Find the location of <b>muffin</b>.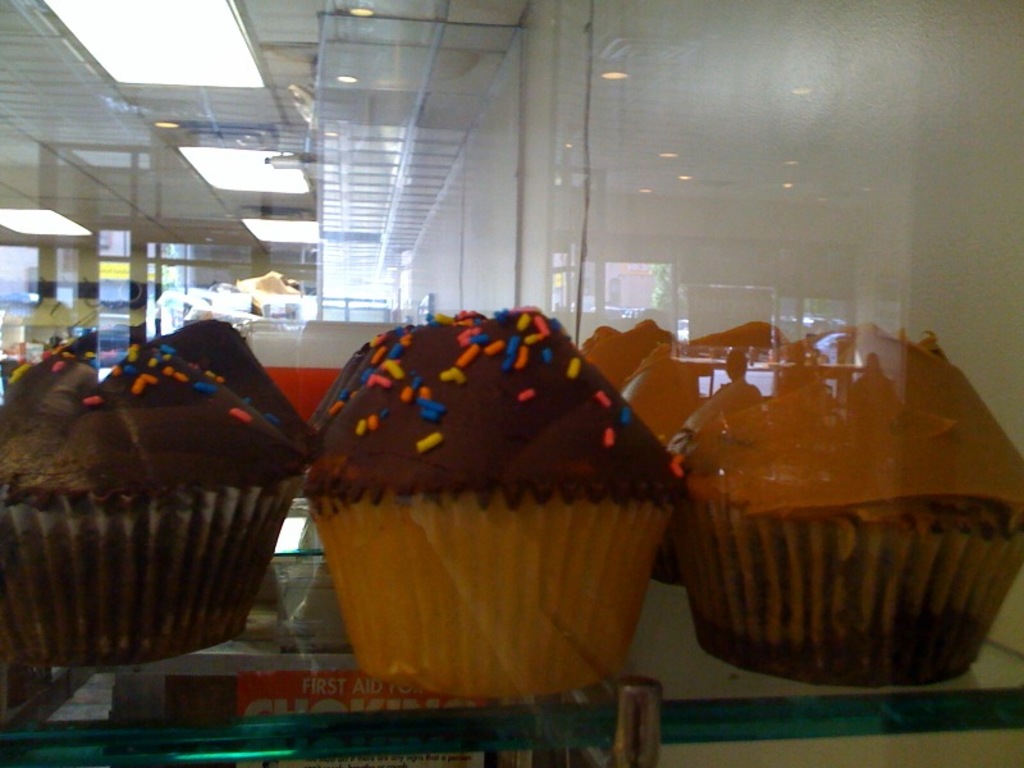
Location: x1=621 y1=315 x2=791 y2=591.
